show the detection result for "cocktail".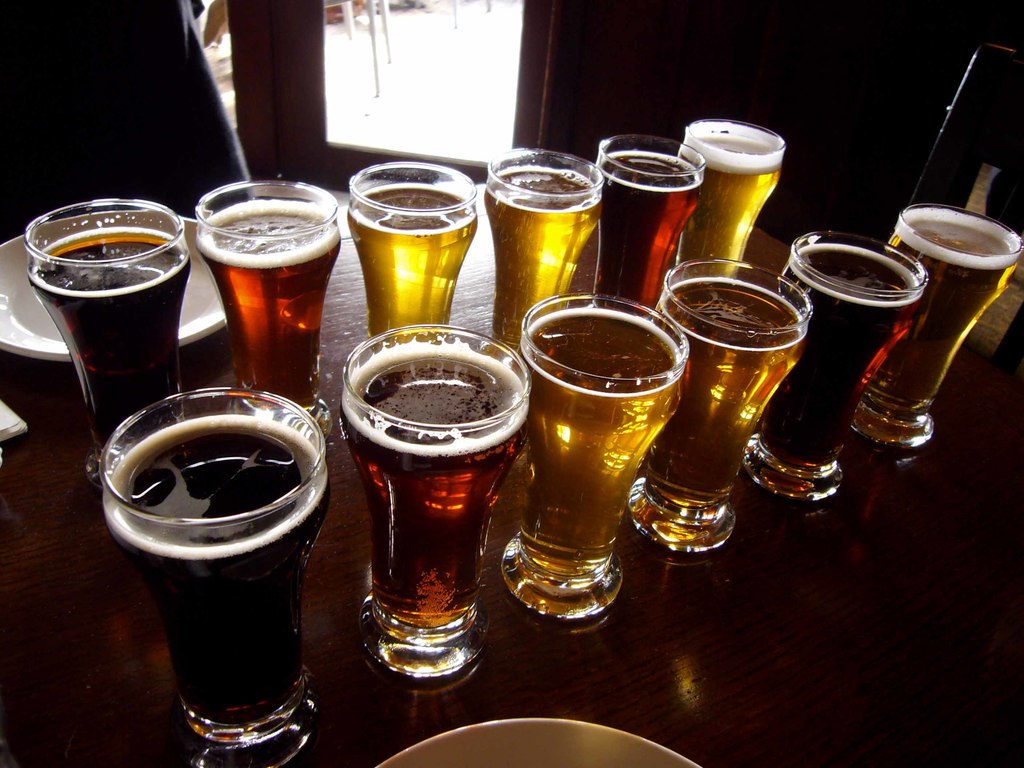
bbox=[854, 204, 1023, 444].
